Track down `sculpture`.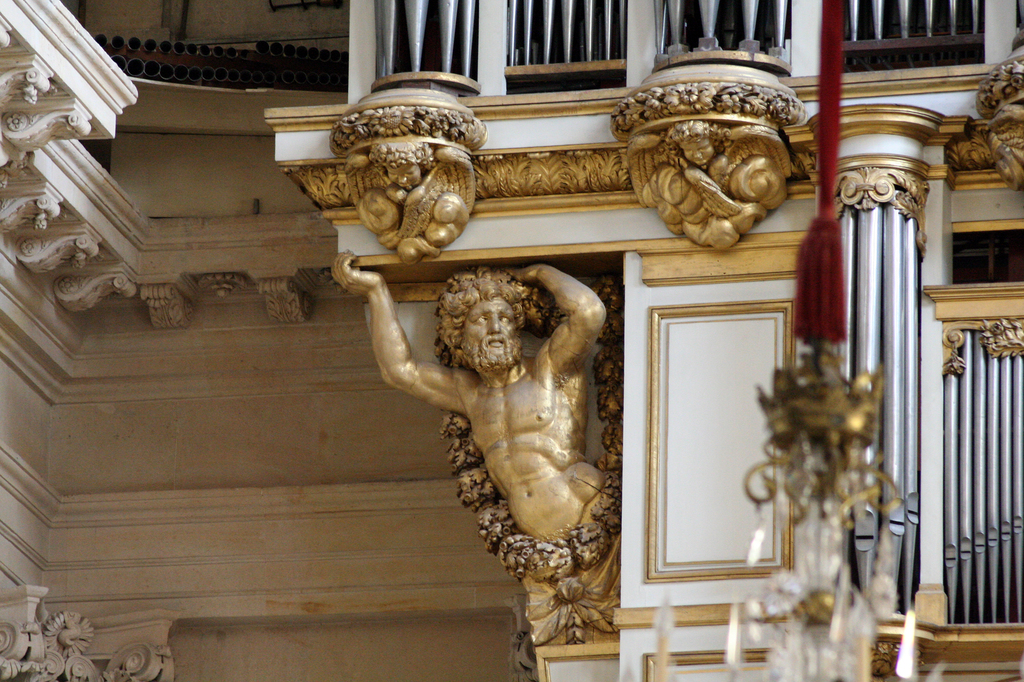
Tracked to (left=983, top=105, right=1023, bottom=200).
